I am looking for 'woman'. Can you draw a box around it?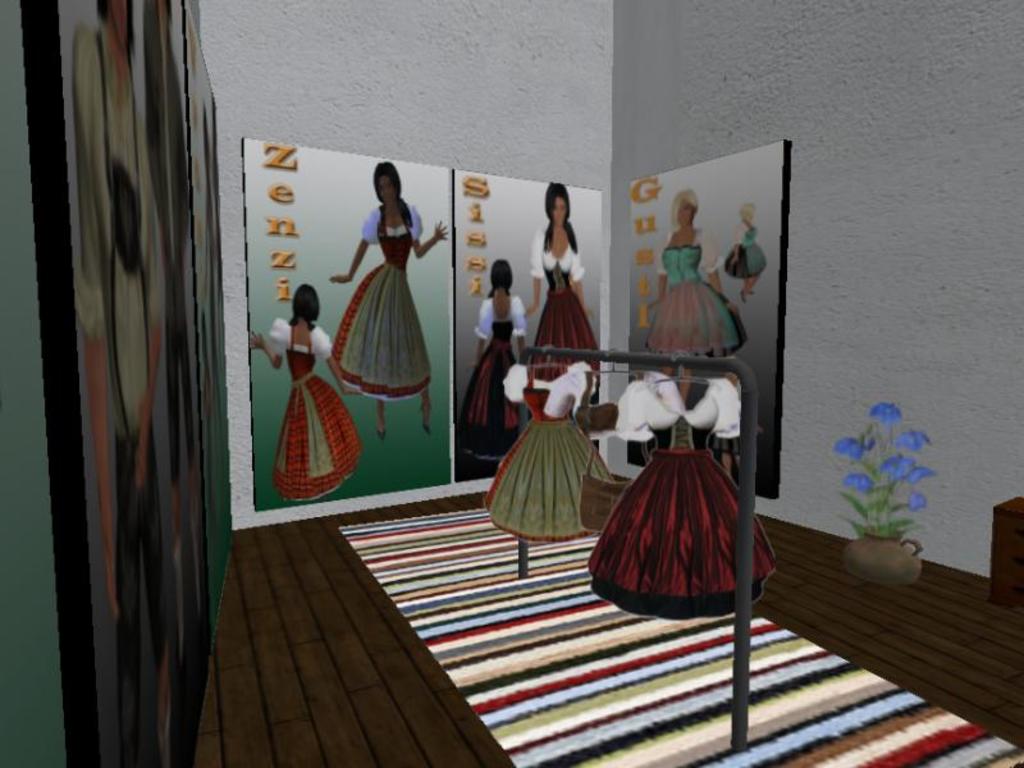
Sure, the bounding box is 723/195/769/306.
